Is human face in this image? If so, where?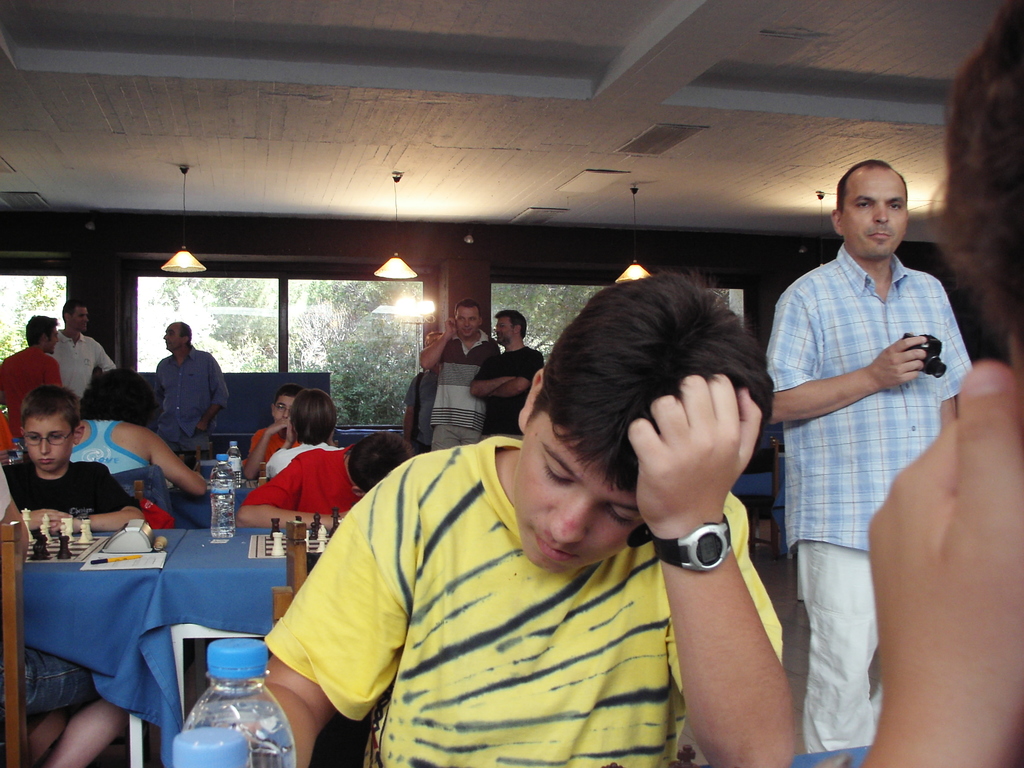
Yes, at left=44, top=324, right=58, bottom=356.
